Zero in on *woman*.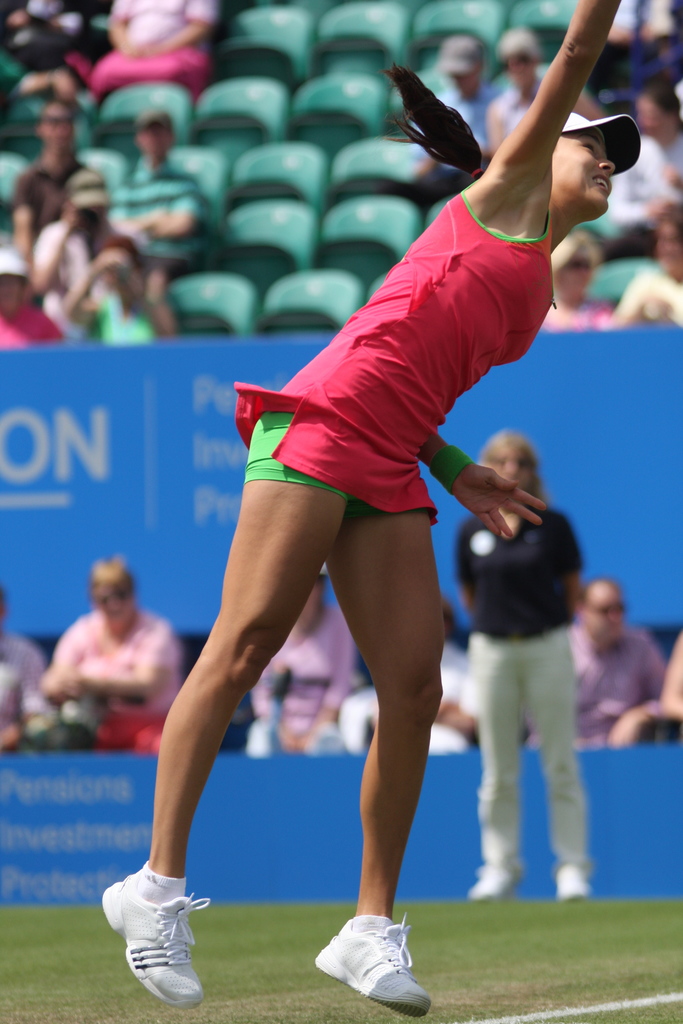
Zeroed in: 26/554/185/749.
